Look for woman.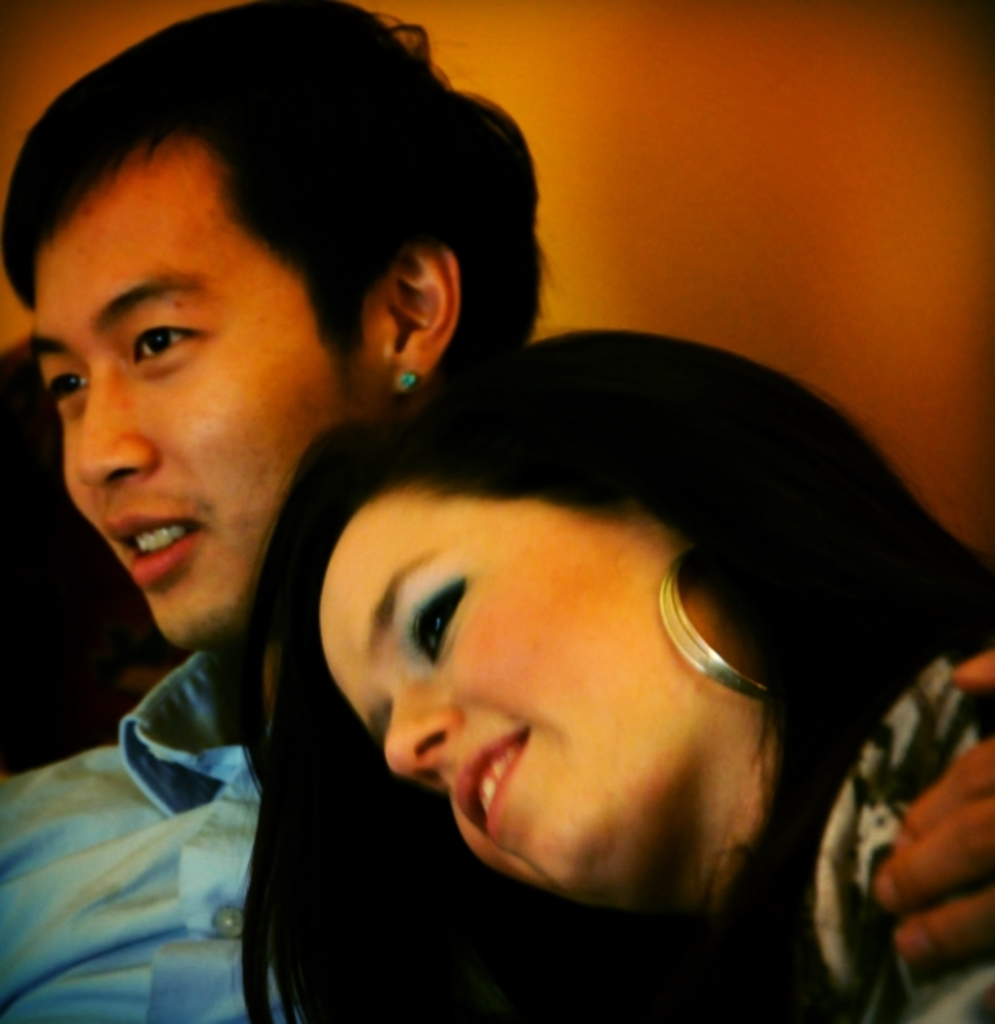
Found: detection(287, 335, 951, 953).
